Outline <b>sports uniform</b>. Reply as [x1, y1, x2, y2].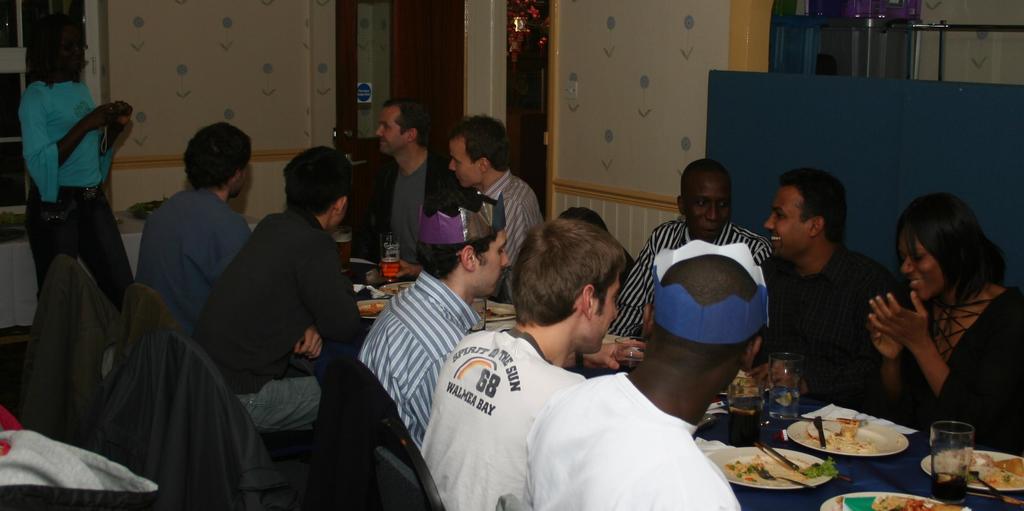
[411, 336, 589, 507].
